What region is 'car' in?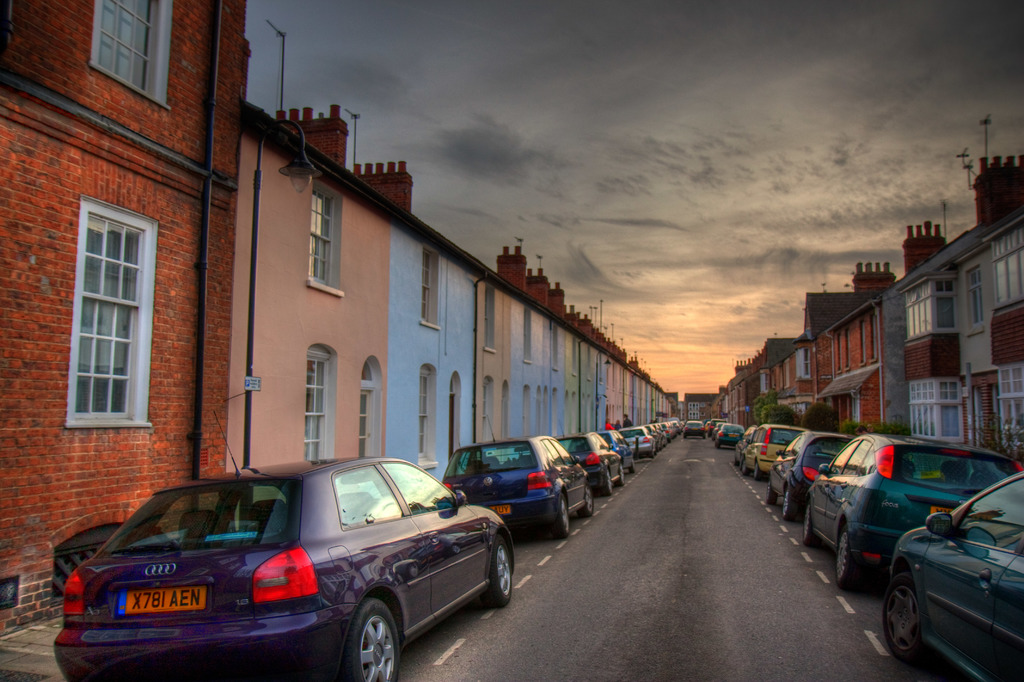
l=883, t=473, r=1023, b=681.
